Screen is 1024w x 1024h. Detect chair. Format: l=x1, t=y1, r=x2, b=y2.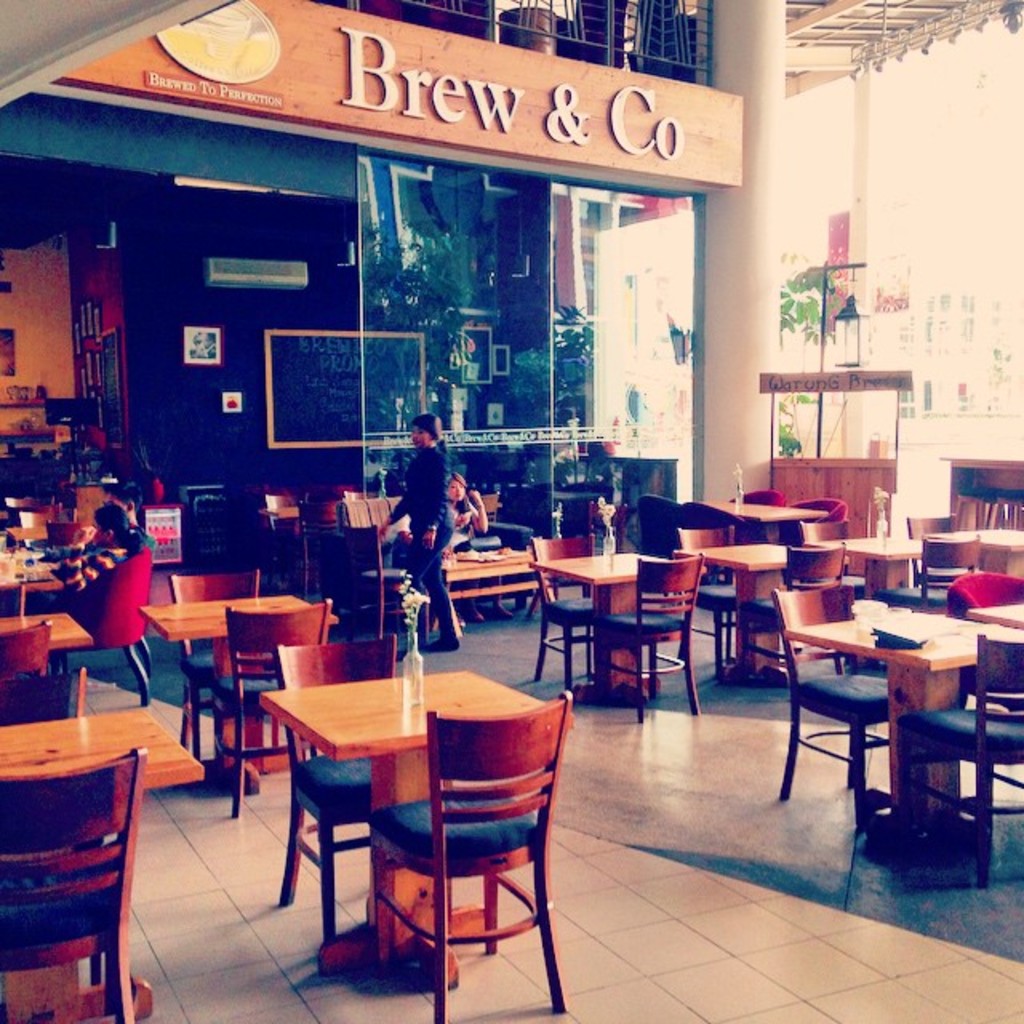
l=680, t=501, r=762, b=539.
